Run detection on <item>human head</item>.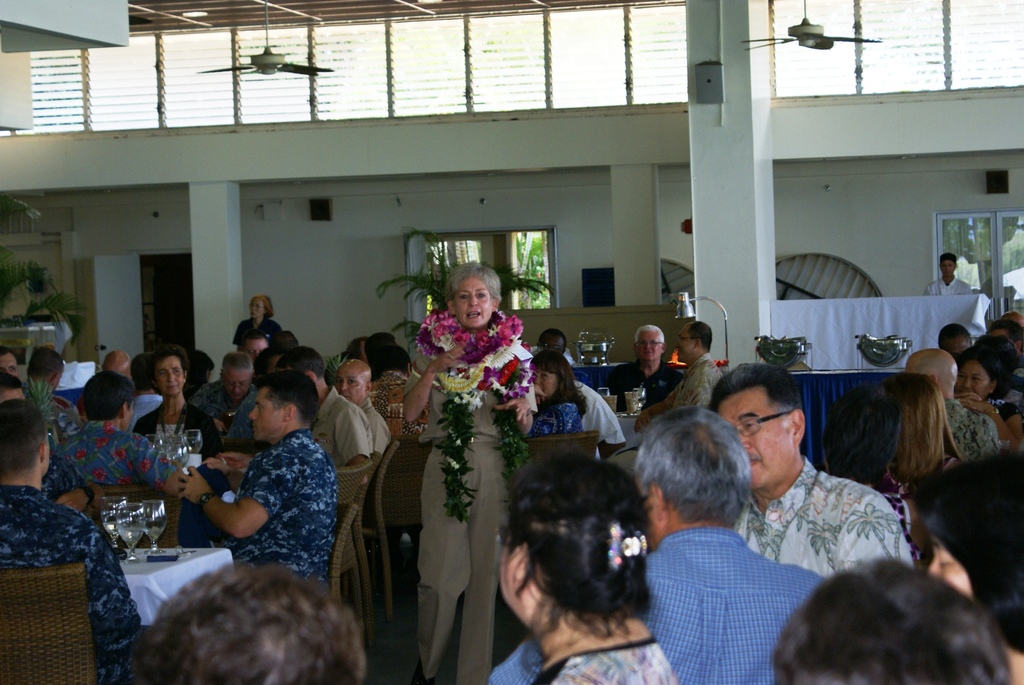
Result: left=707, top=363, right=806, bottom=490.
